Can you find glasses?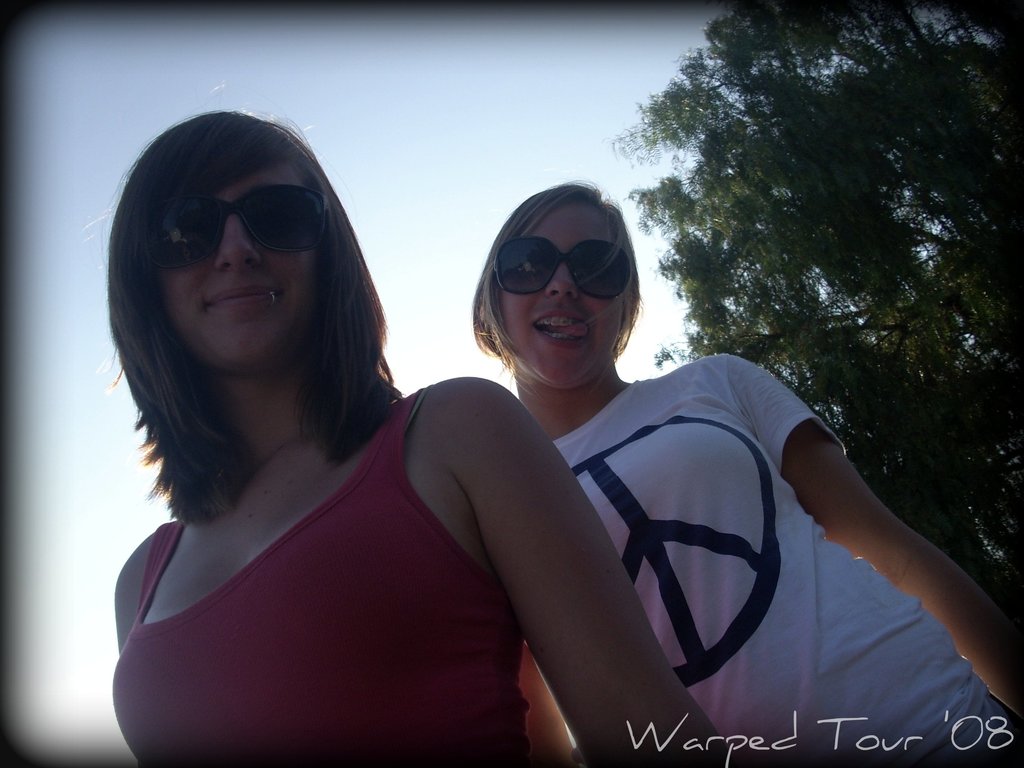
Yes, bounding box: 479,234,641,311.
